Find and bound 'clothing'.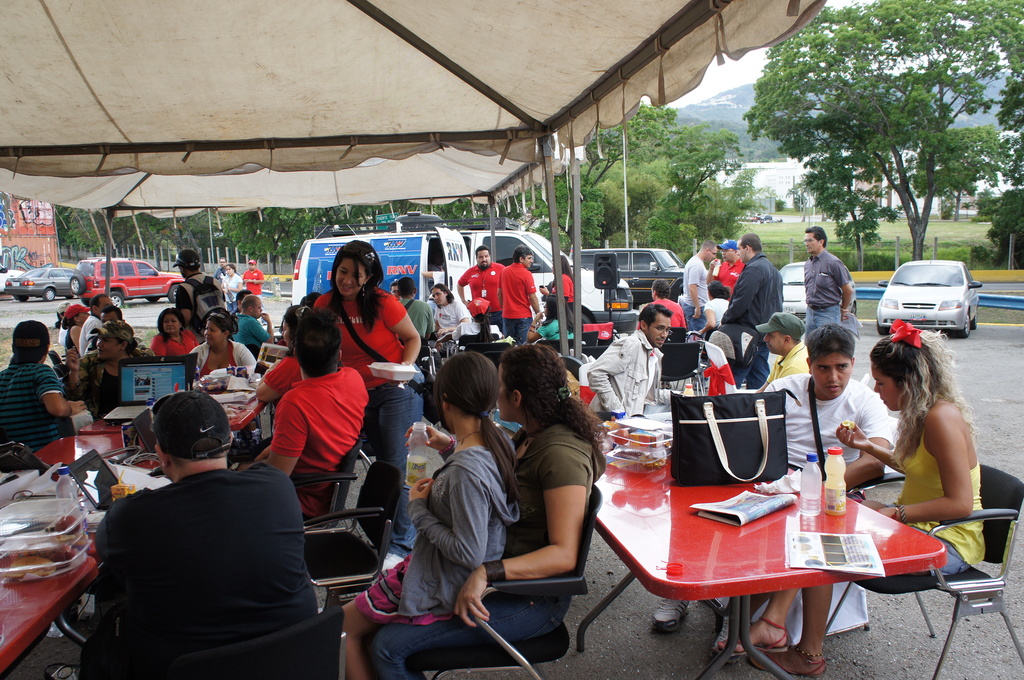
Bound: crop(321, 280, 426, 558).
